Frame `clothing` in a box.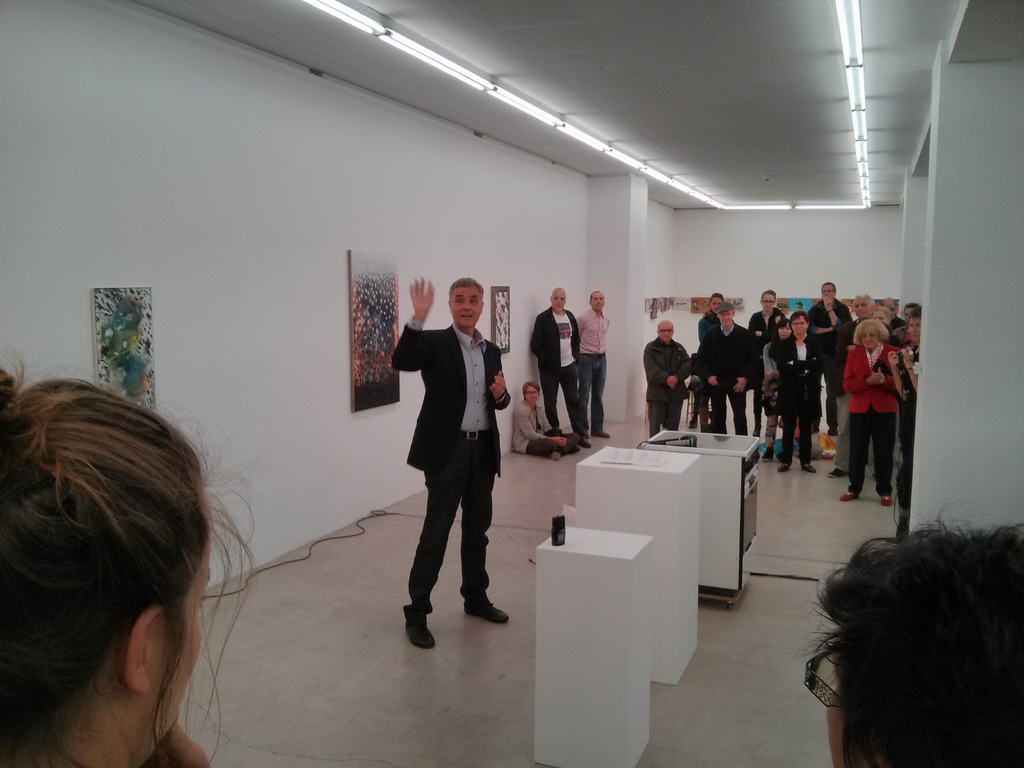
391 278 508 618.
